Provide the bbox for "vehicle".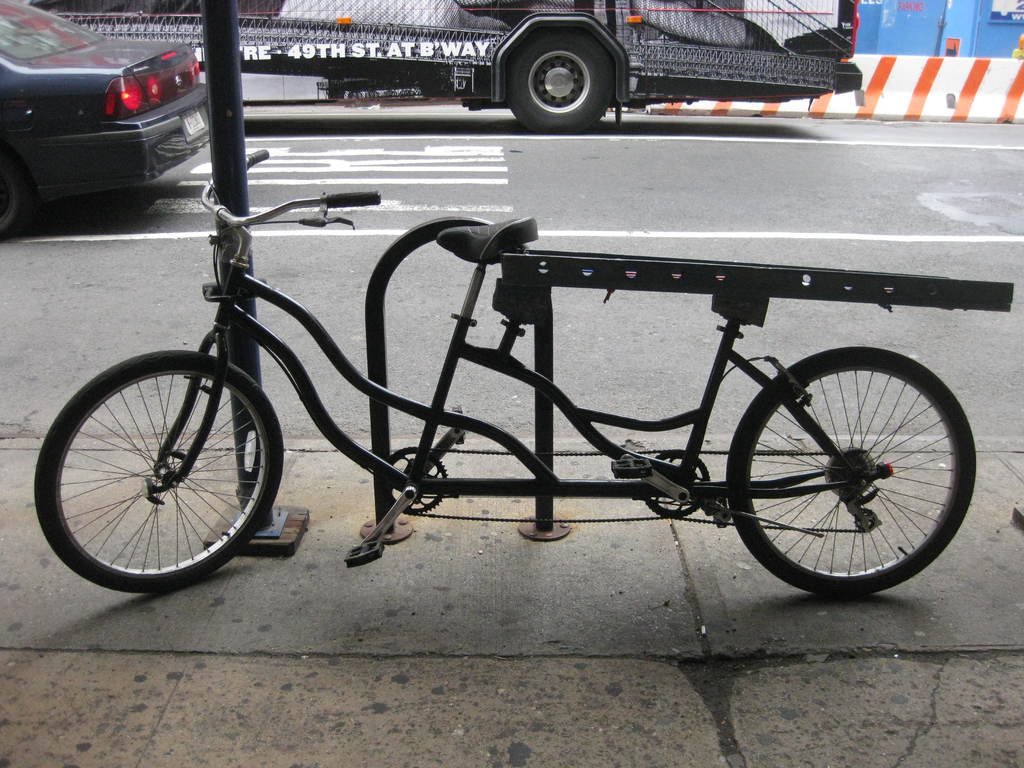
bbox(0, 0, 207, 236).
